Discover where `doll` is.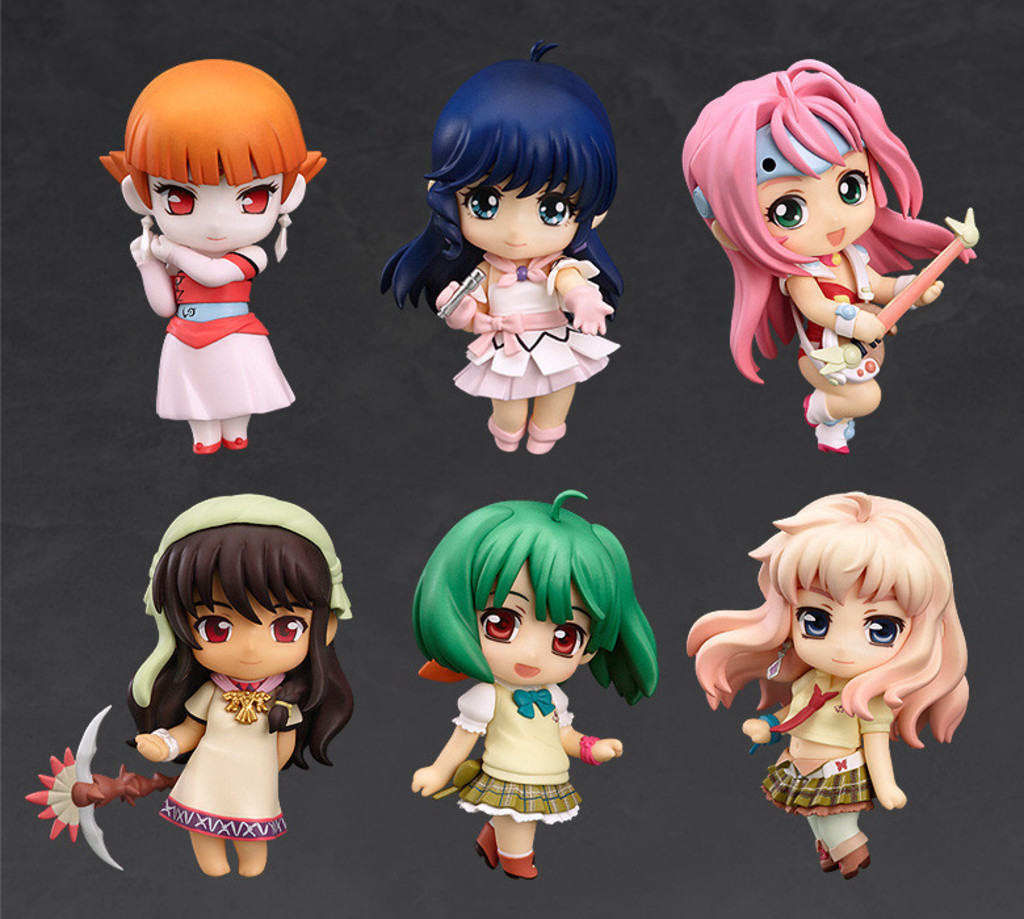
Discovered at l=121, t=492, r=353, b=873.
